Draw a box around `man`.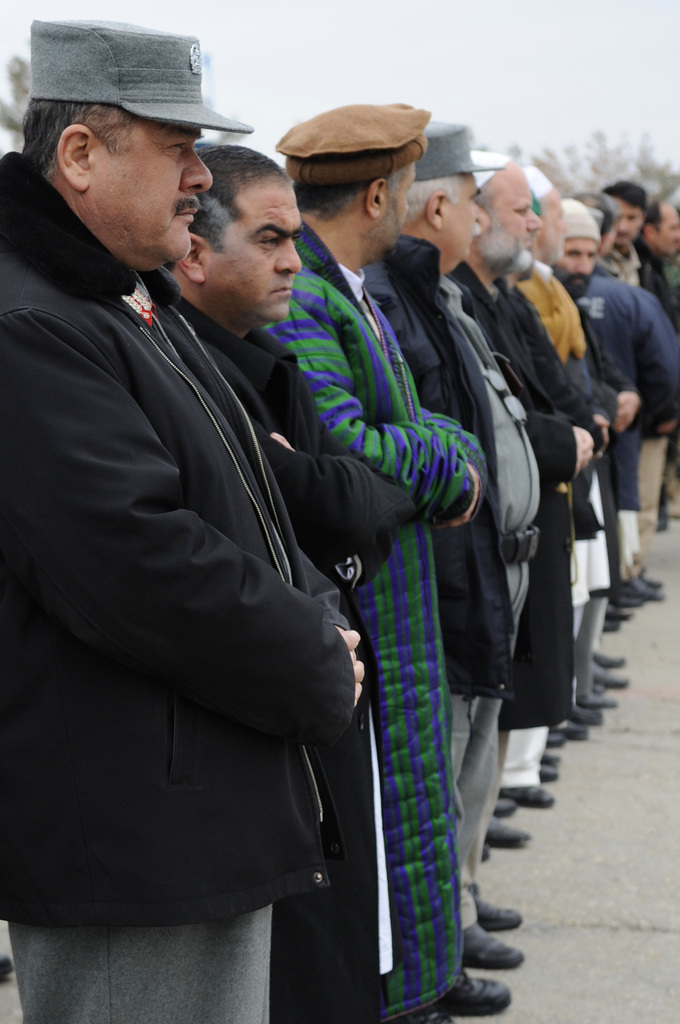
<region>257, 91, 499, 1023</region>.
